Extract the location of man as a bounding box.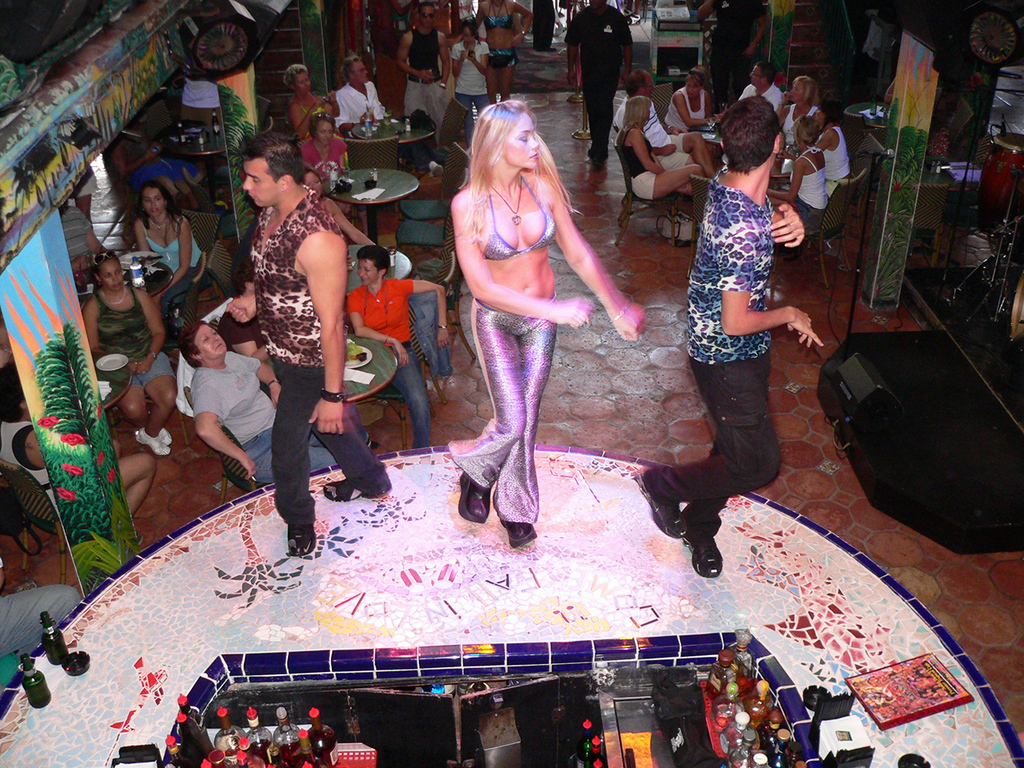
x1=334 y1=56 x2=442 y2=180.
